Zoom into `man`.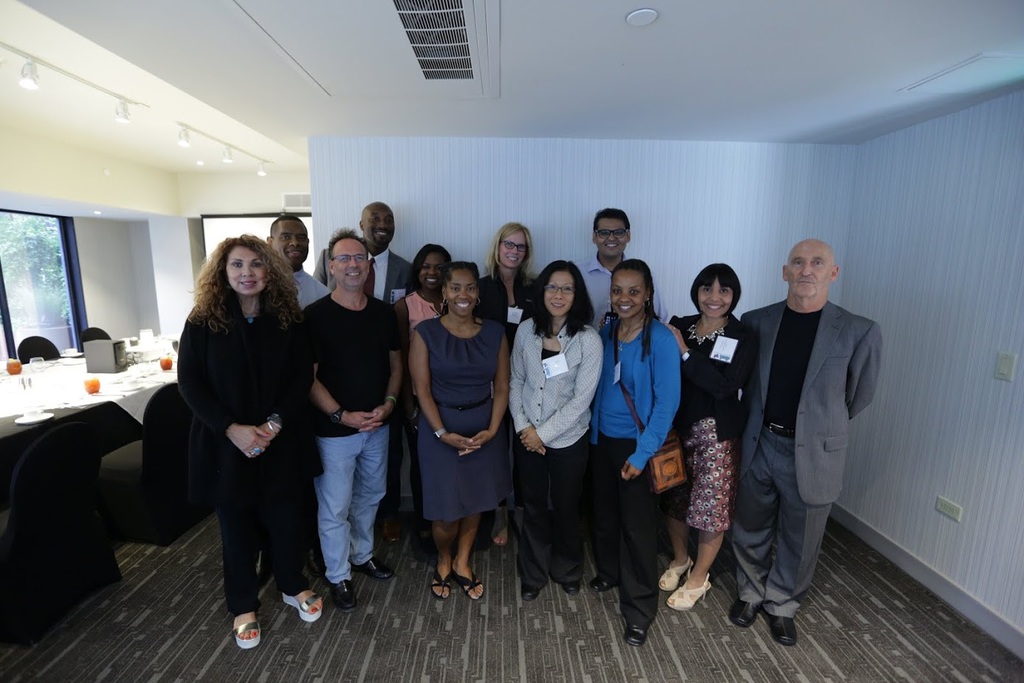
Zoom target: 302, 227, 407, 615.
